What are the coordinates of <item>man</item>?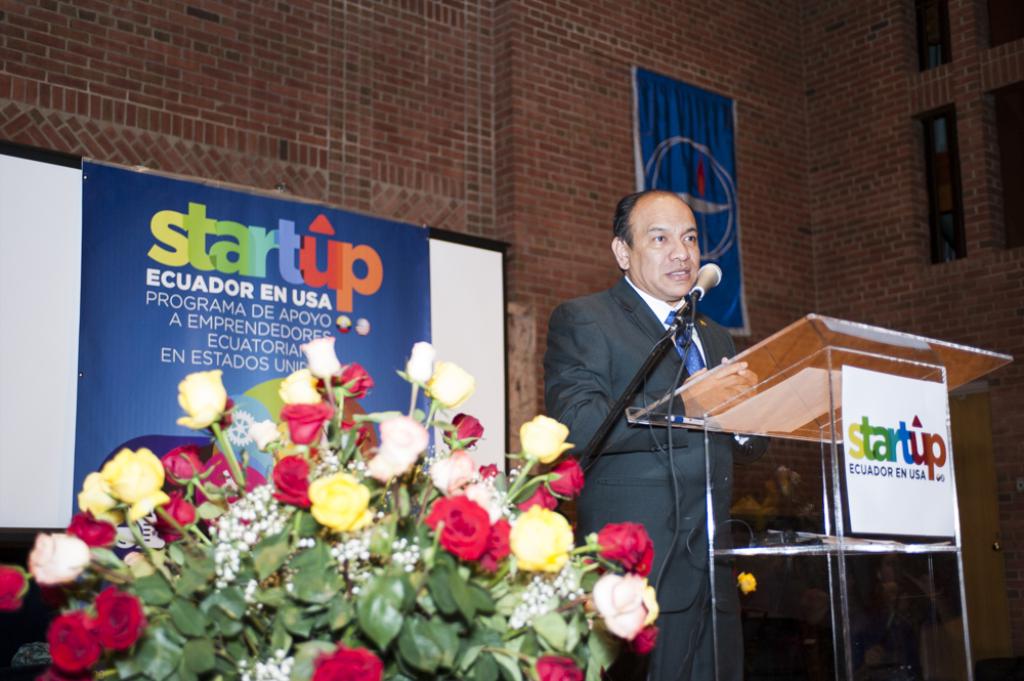
detection(542, 172, 761, 637).
